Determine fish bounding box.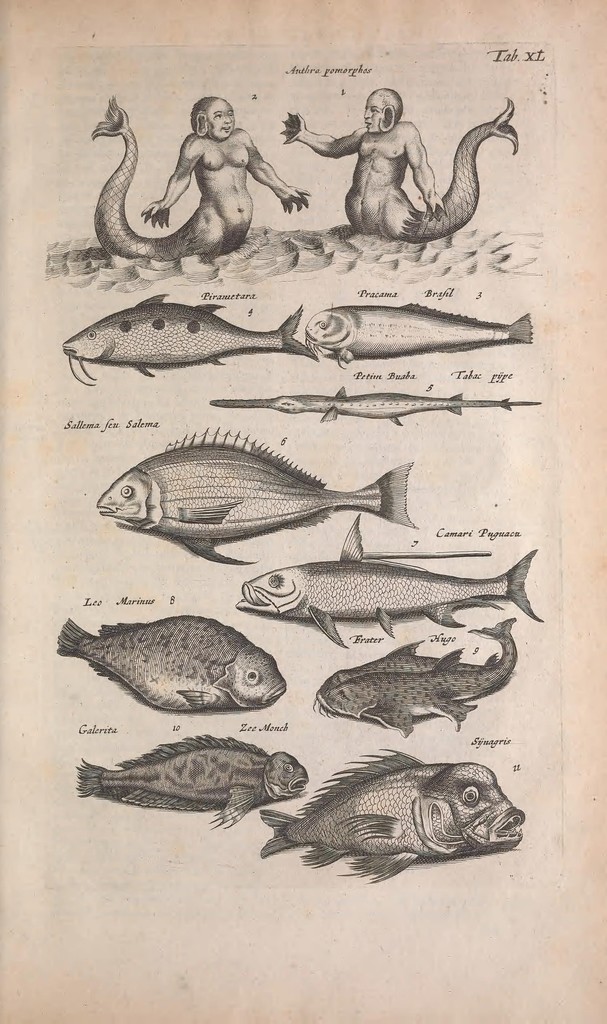
Determined: x1=236, y1=518, x2=551, y2=643.
